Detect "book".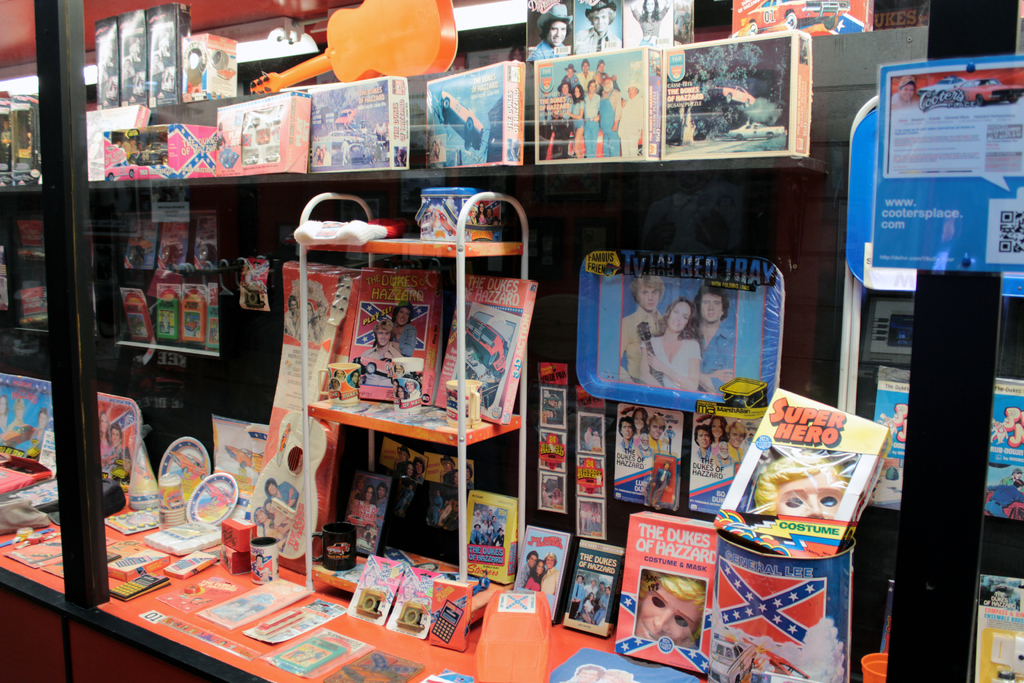
Detected at <bbox>510, 523, 577, 616</bbox>.
